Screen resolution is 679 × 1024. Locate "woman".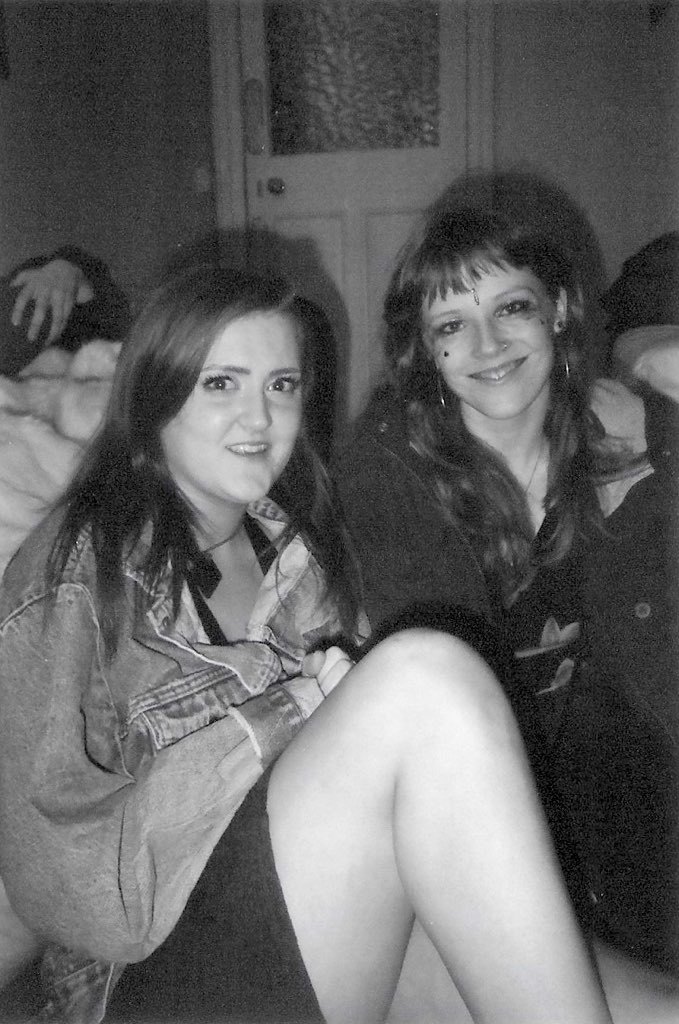
(left=0, top=270, right=678, bottom=1023).
